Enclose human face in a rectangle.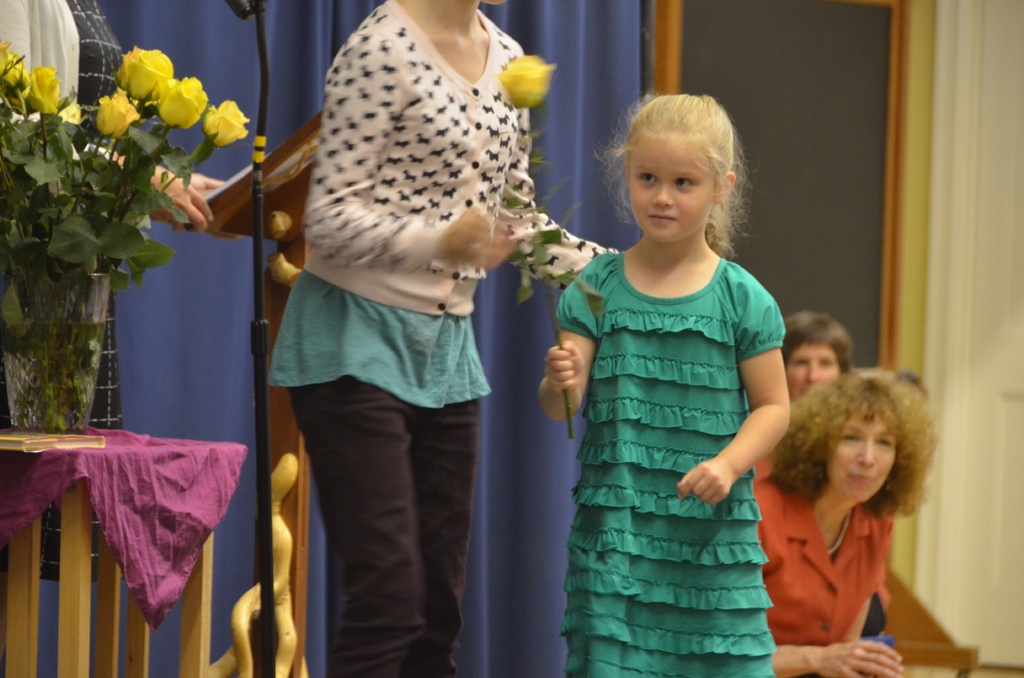
bbox=[828, 396, 897, 503].
